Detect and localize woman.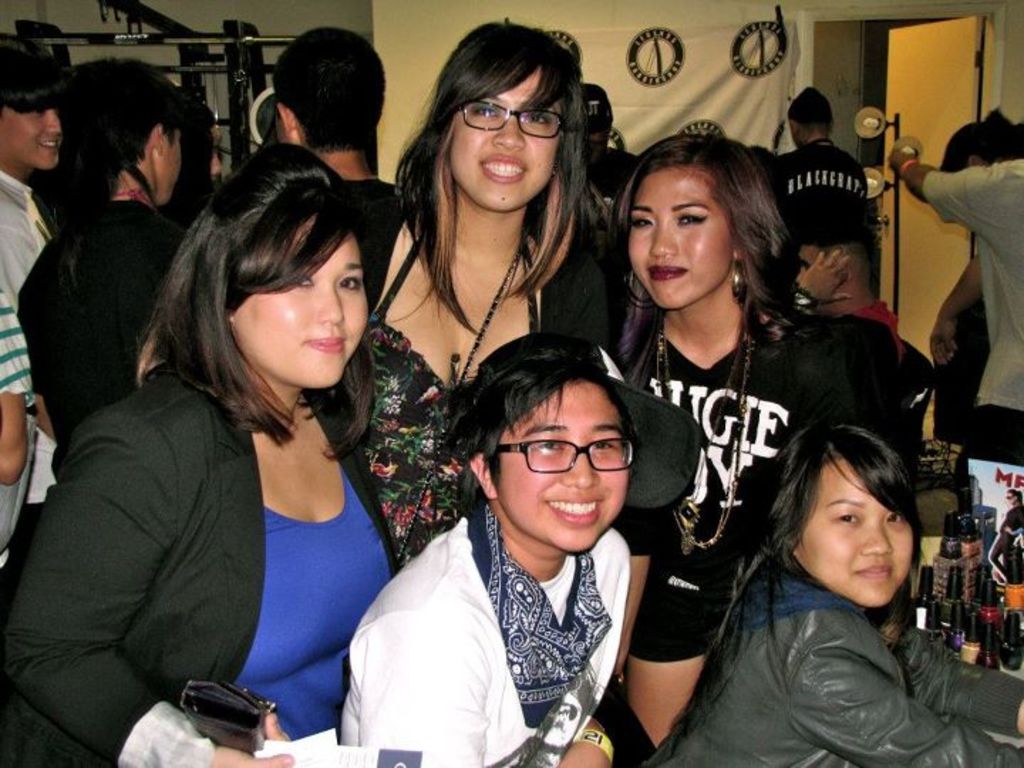
Localized at (x1=51, y1=110, x2=431, y2=767).
